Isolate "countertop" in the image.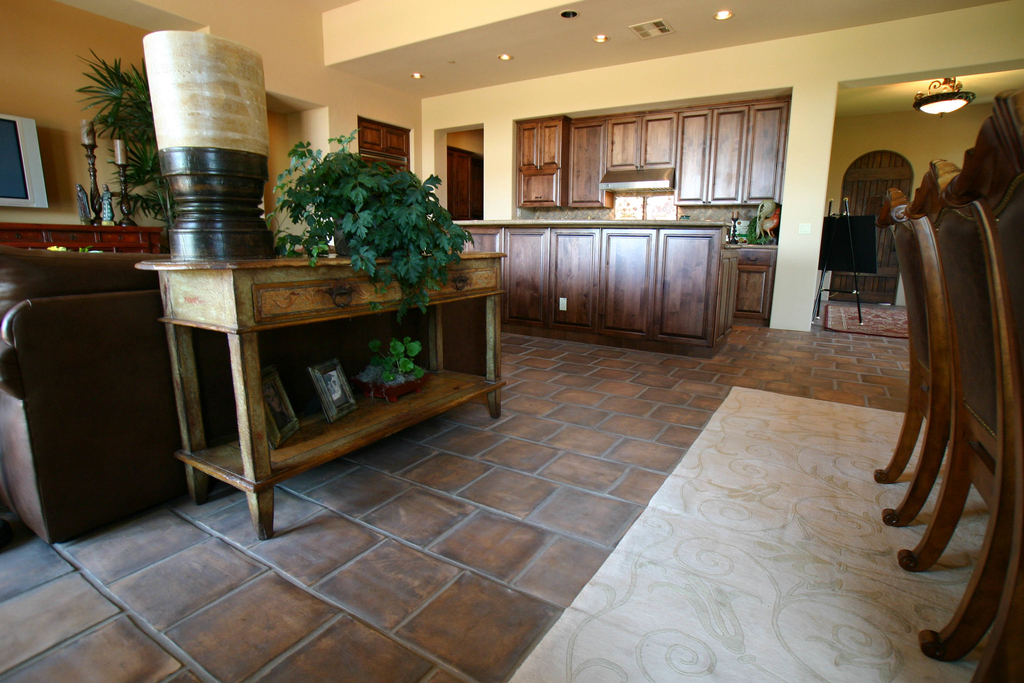
Isolated region: 434,213,739,359.
